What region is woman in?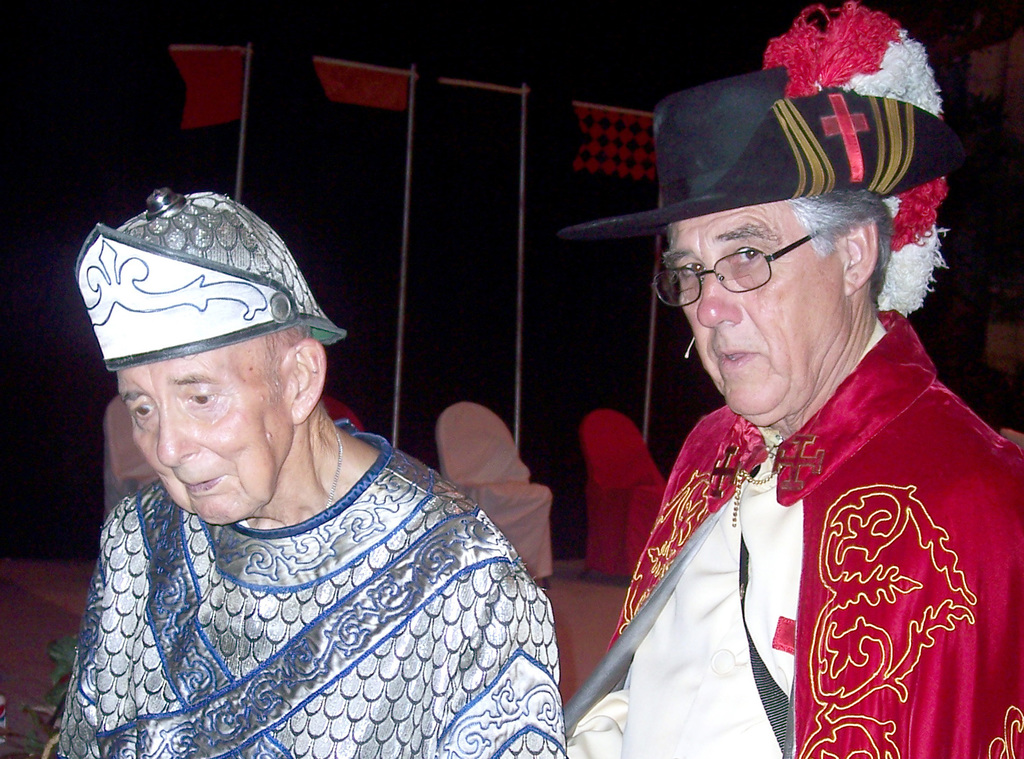
bbox=[23, 218, 682, 758].
